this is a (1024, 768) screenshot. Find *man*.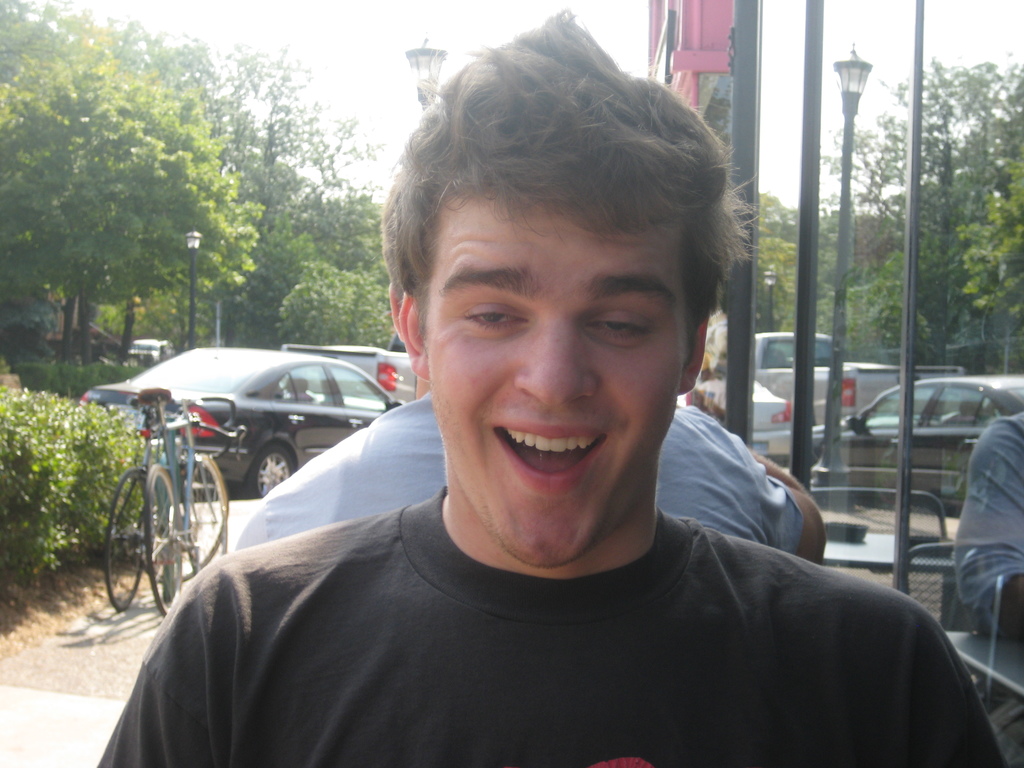
Bounding box: 91,3,1012,767.
